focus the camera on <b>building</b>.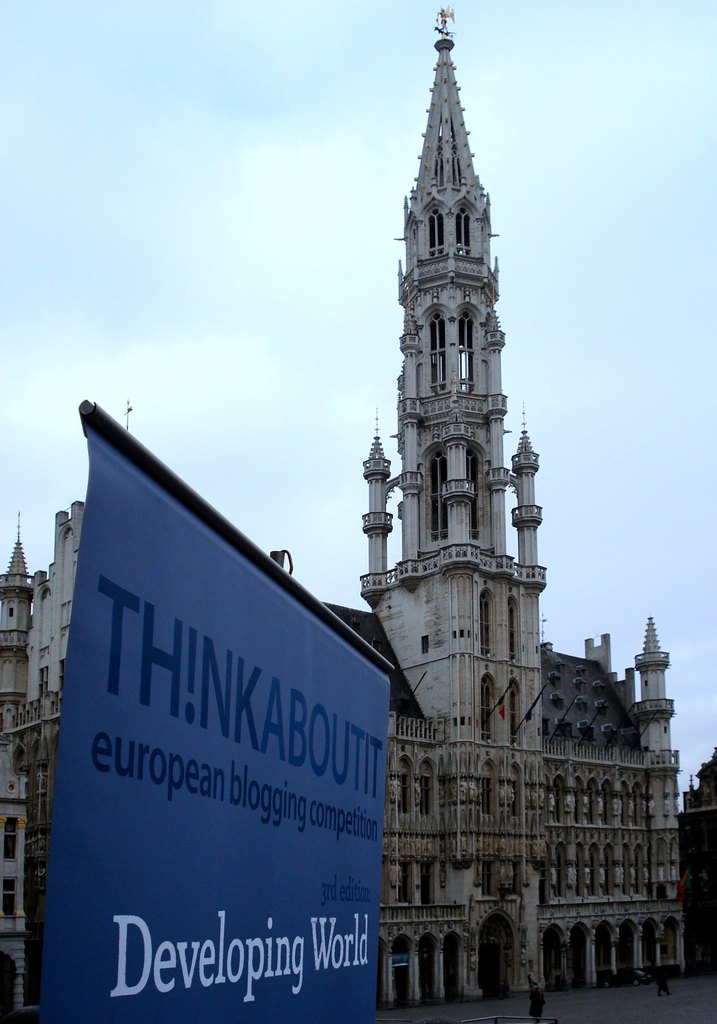
Focus region: 1:10:681:1021.
